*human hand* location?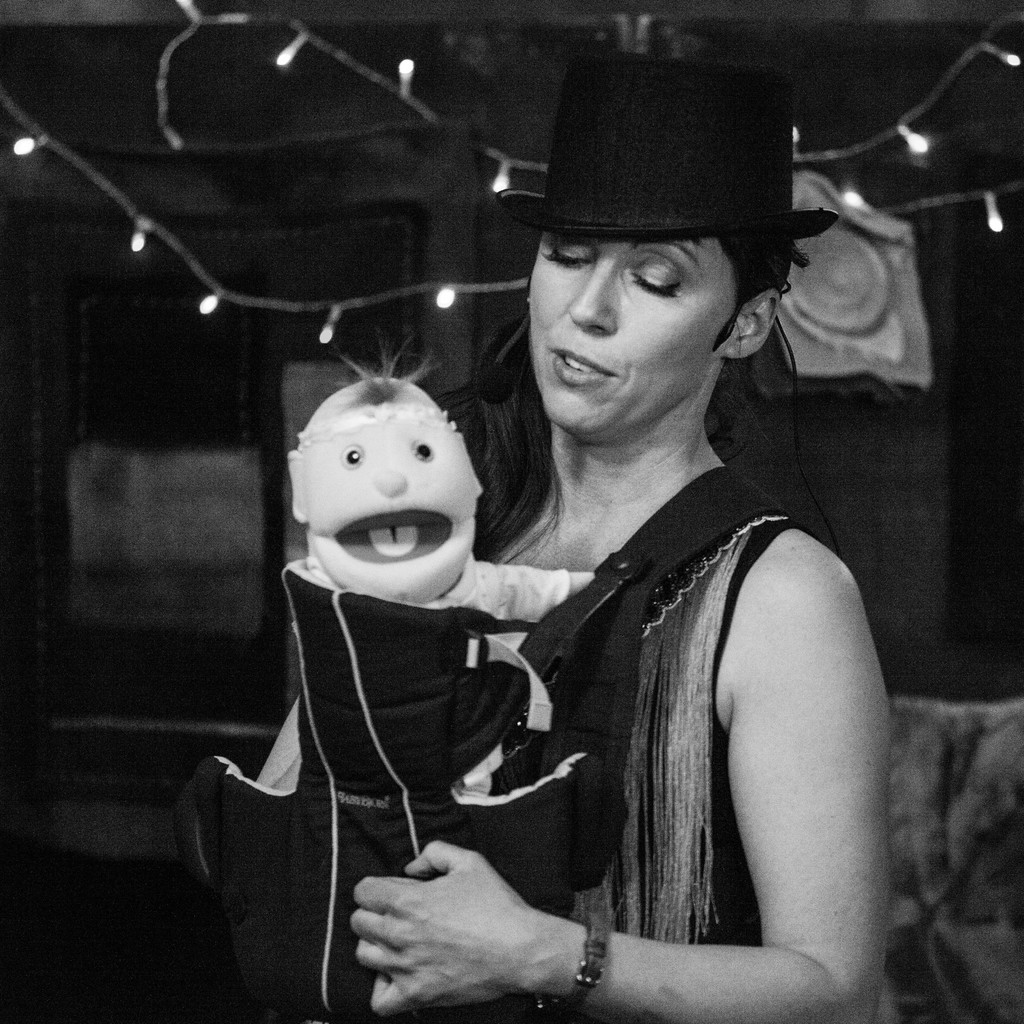
[x1=336, y1=851, x2=620, y2=1002]
